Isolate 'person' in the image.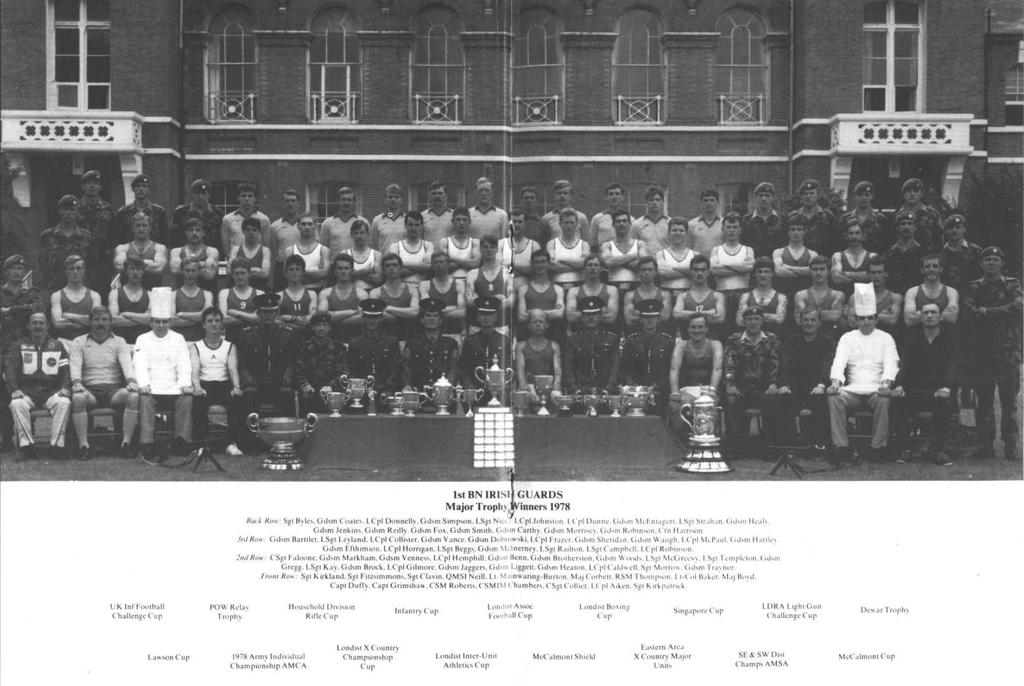
Isolated region: 672/253/731/341.
